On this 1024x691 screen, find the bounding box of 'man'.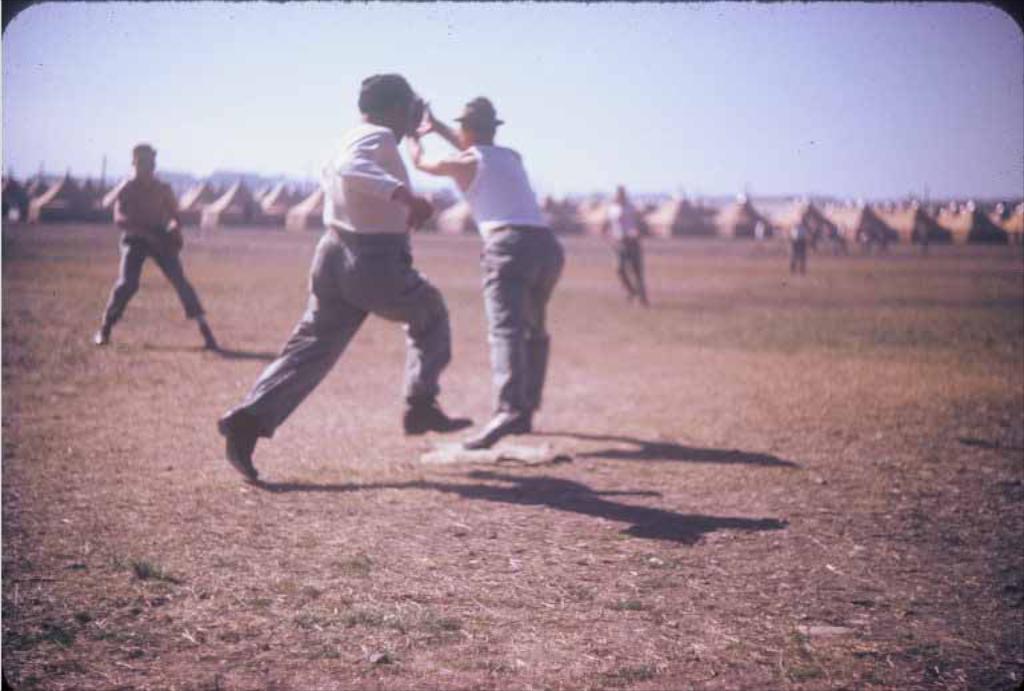
Bounding box: x1=780 y1=211 x2=811 y2=276.
